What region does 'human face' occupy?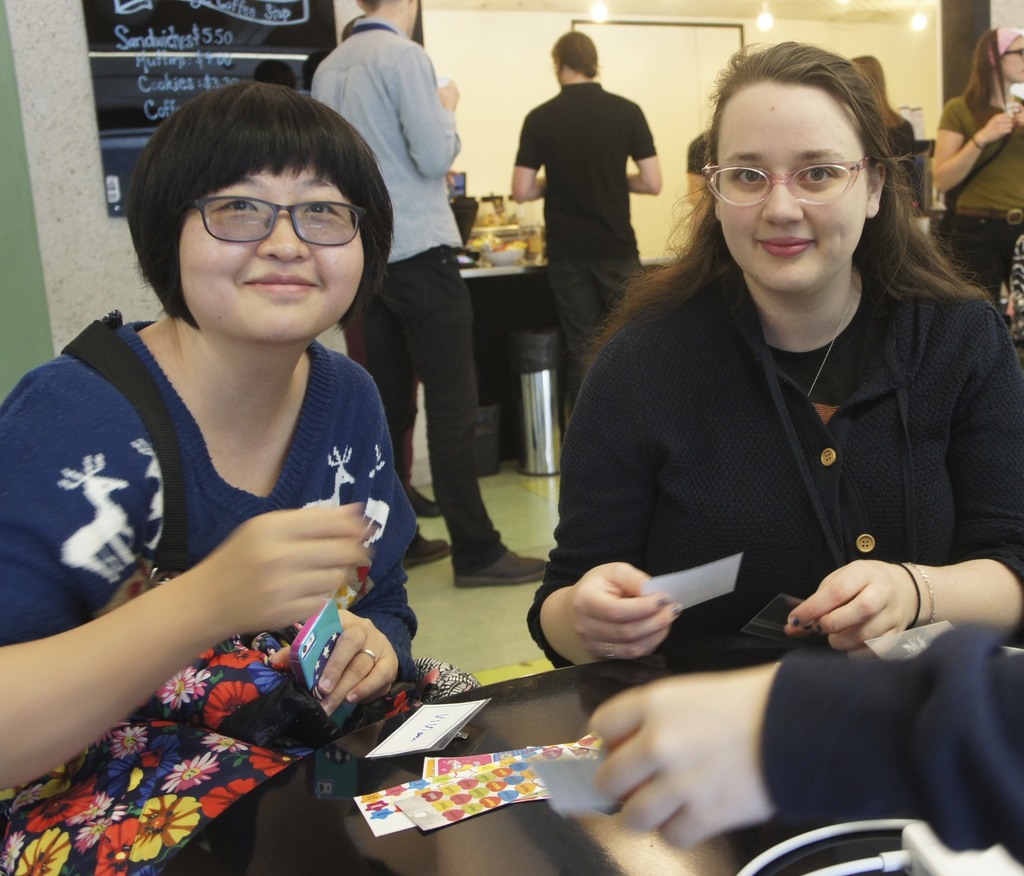
999,34,1023,86.
